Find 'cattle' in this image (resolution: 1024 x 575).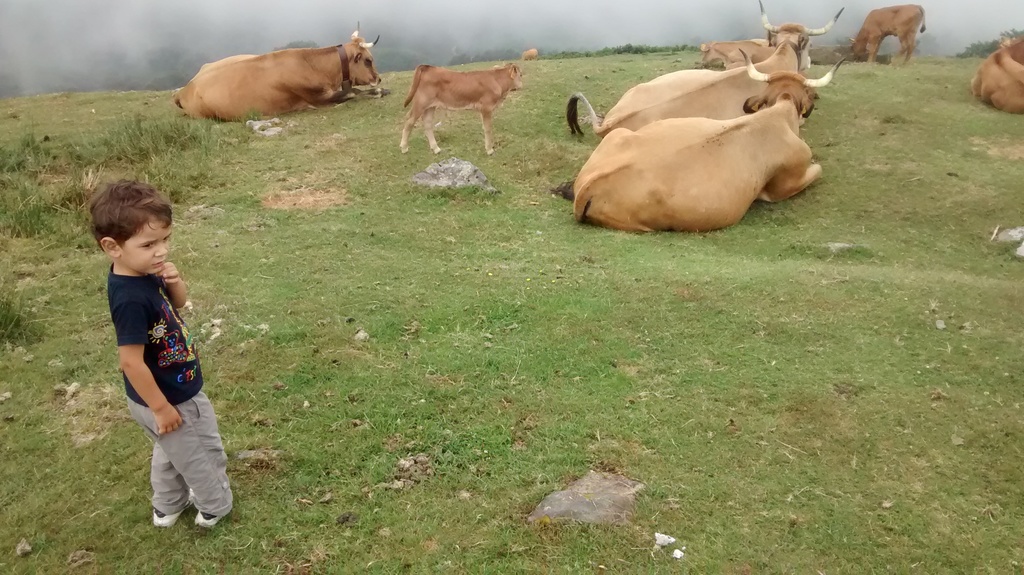
x1=968 y1=36 x2=1023 y2=115.
